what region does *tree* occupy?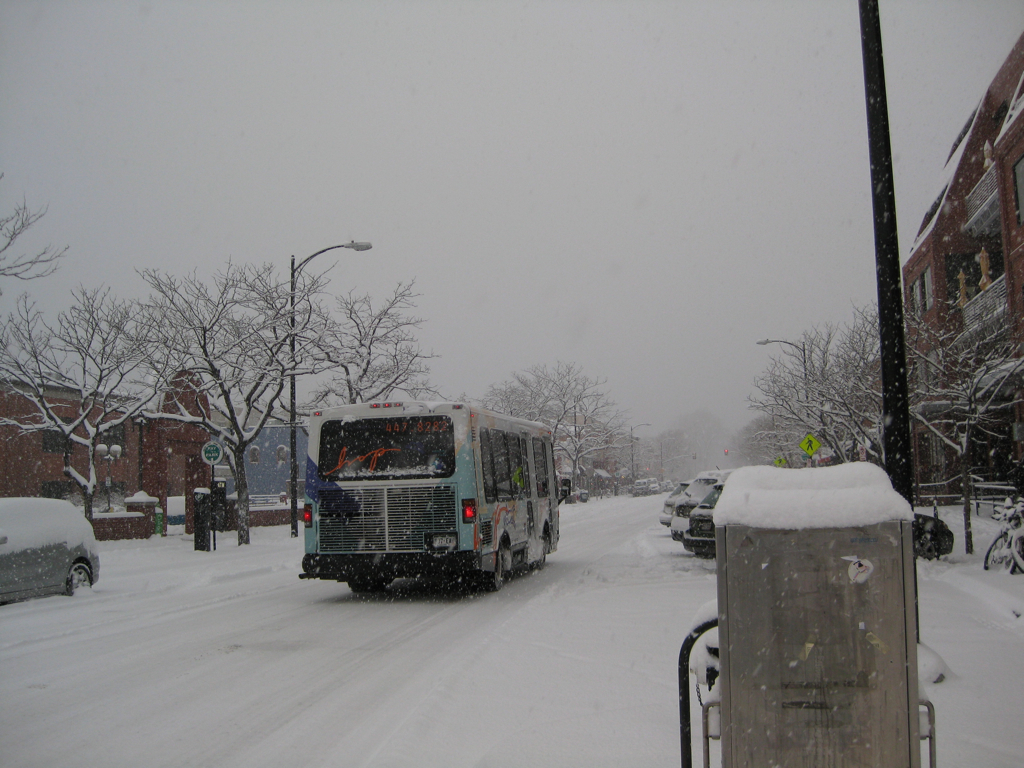
[89, 233, 338, 515].
